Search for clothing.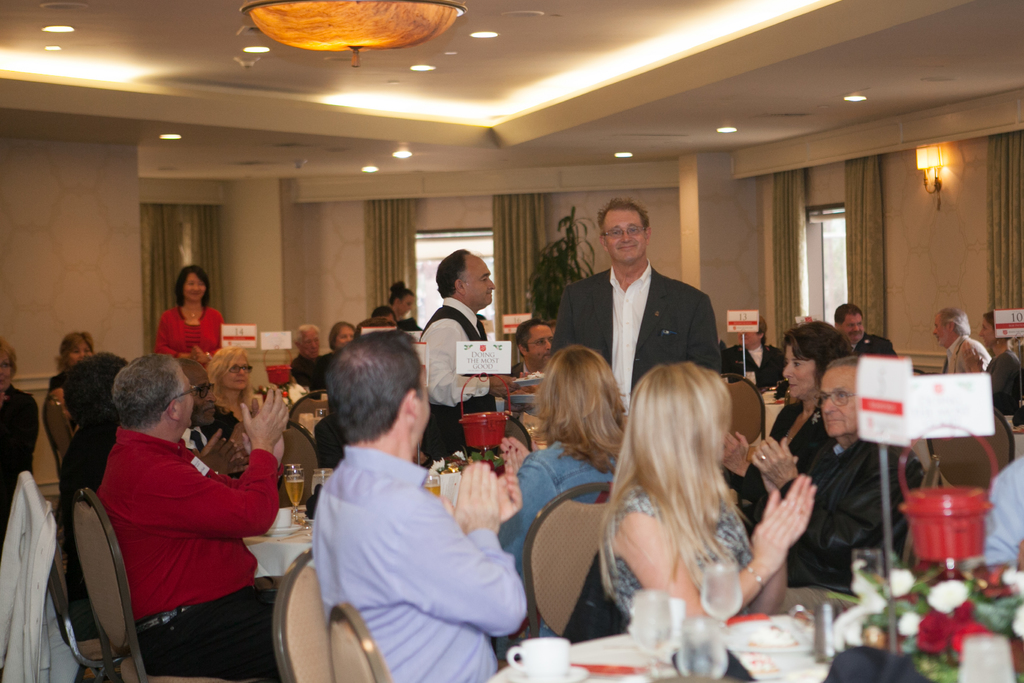
Found at x1=294, y1=353, x2=331, y2=389.
